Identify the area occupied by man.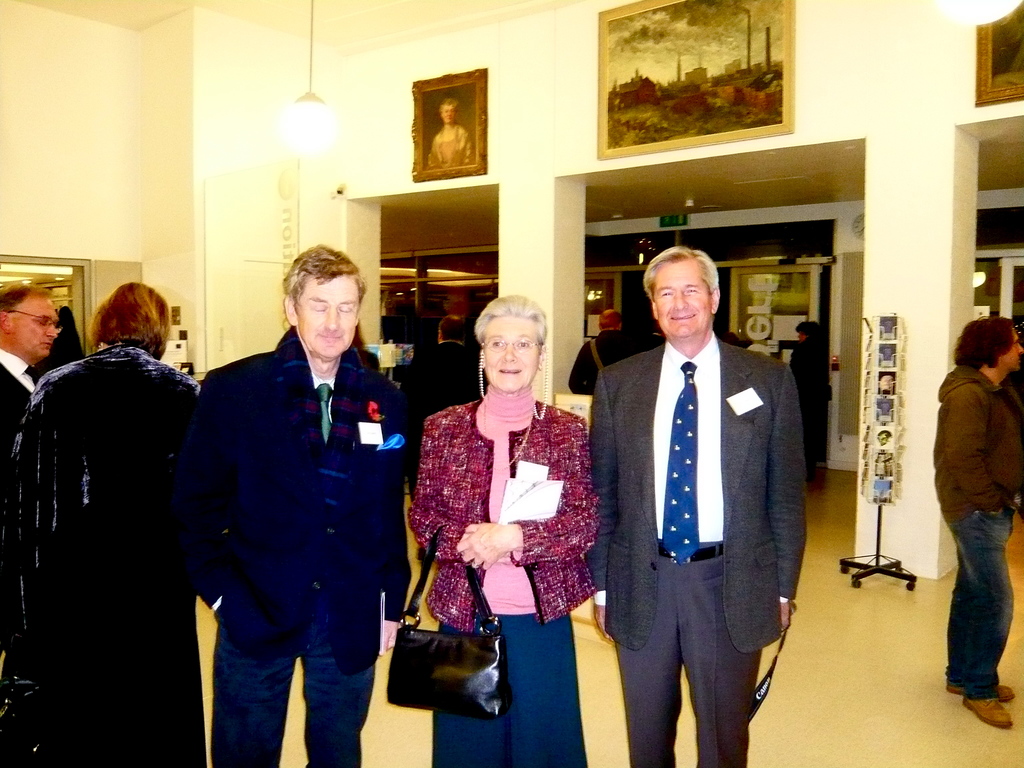
Area: locate(190, 237, 412, 767).
